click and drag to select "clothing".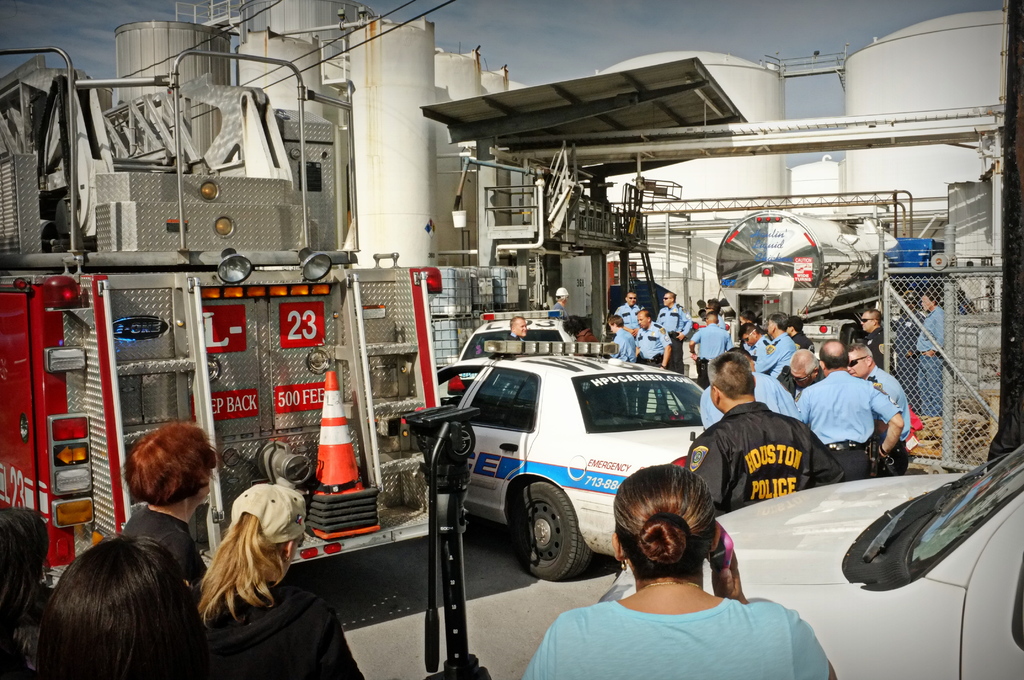
Selection: region(120, 495, 204, 592).
